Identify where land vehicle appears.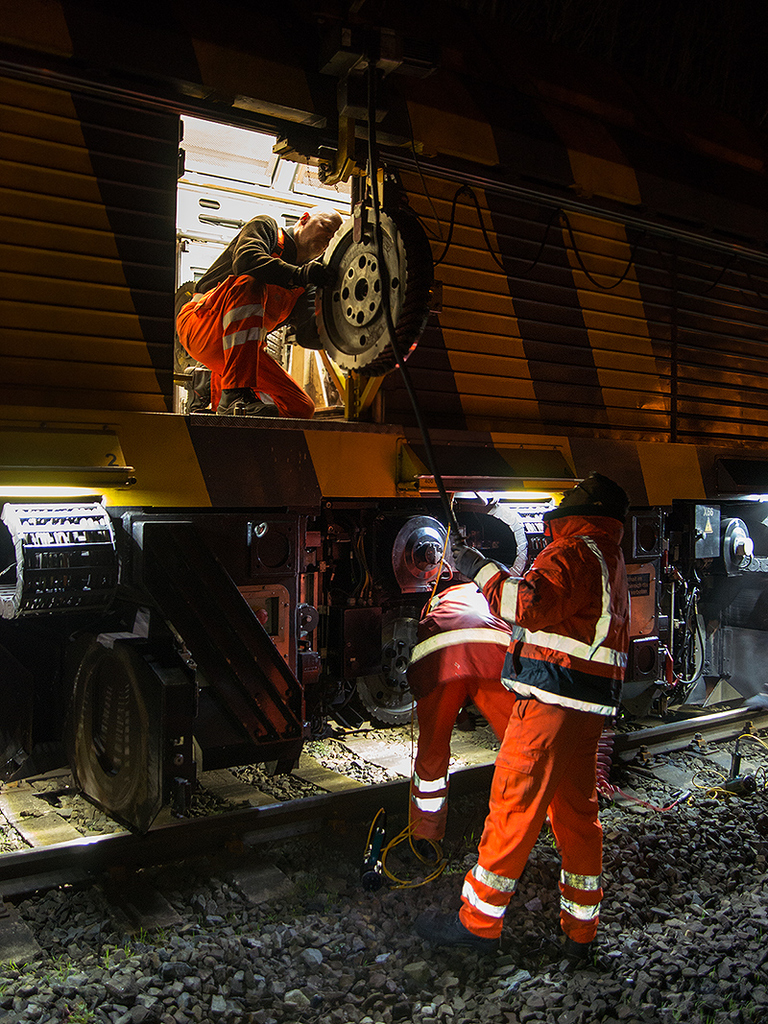
Appears at pyautogui.locateOnScreen(23, 173, 713, 885).
